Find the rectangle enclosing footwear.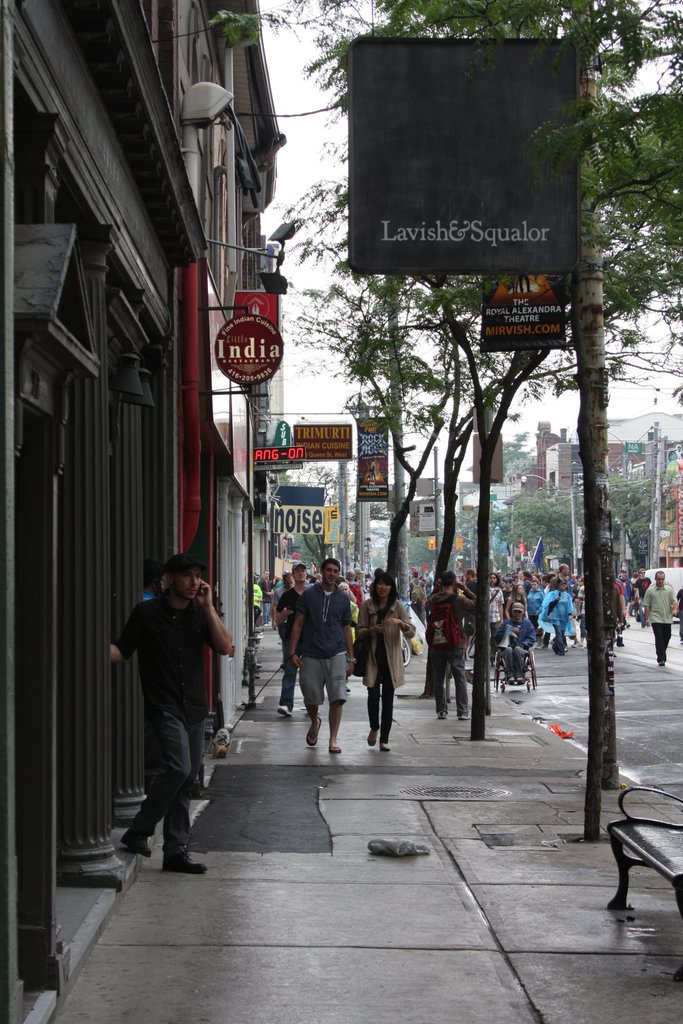
<bbox>551, 643, 572, 657</bbox>.
